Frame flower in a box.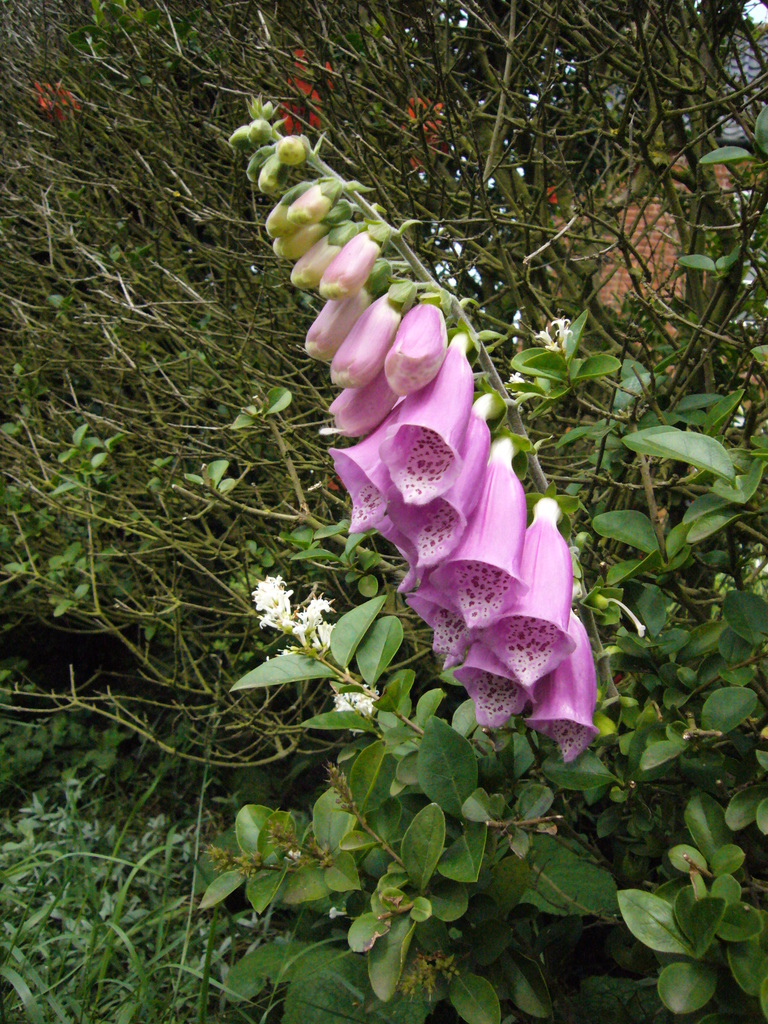
(518,312,578,355).
